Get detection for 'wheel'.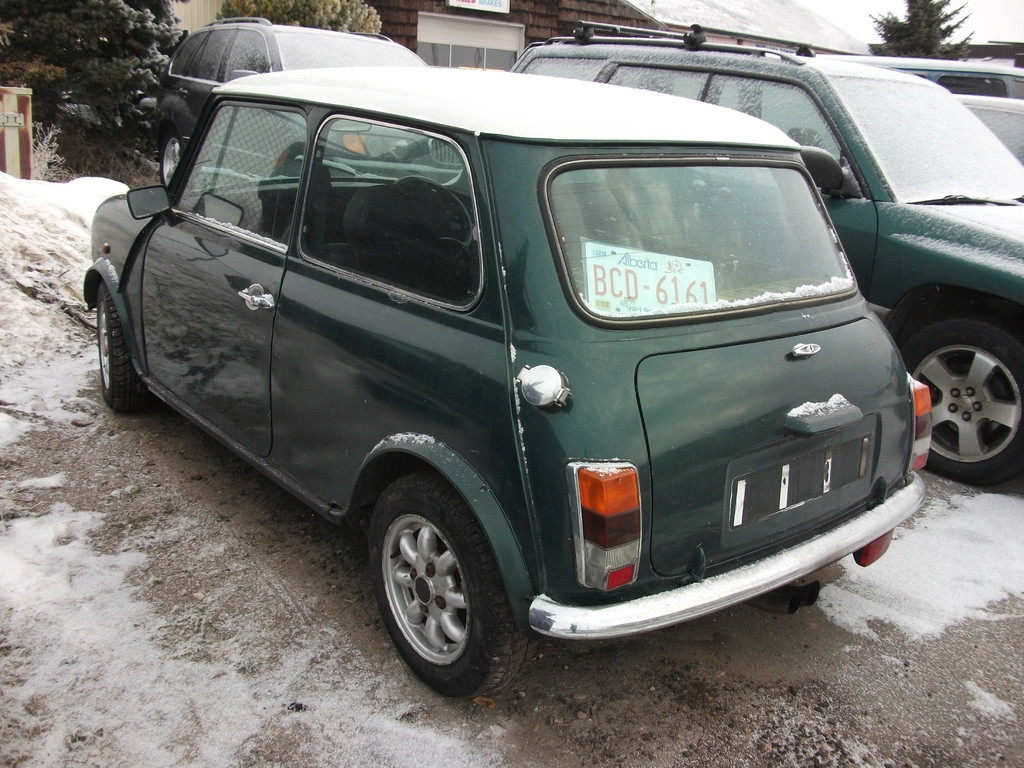
Detection: crop(96, 284, 147, 415).
